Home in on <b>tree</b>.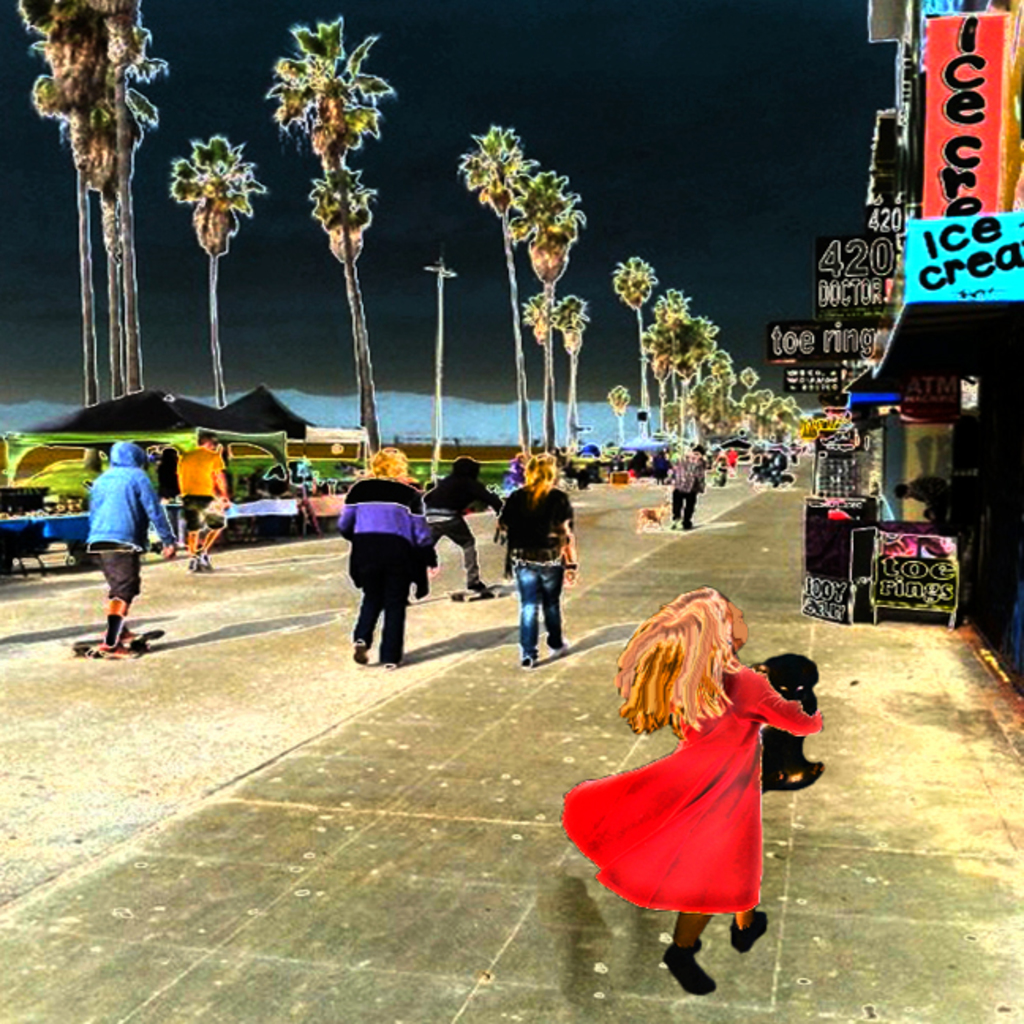
Homed in at 602:381:629:447.
